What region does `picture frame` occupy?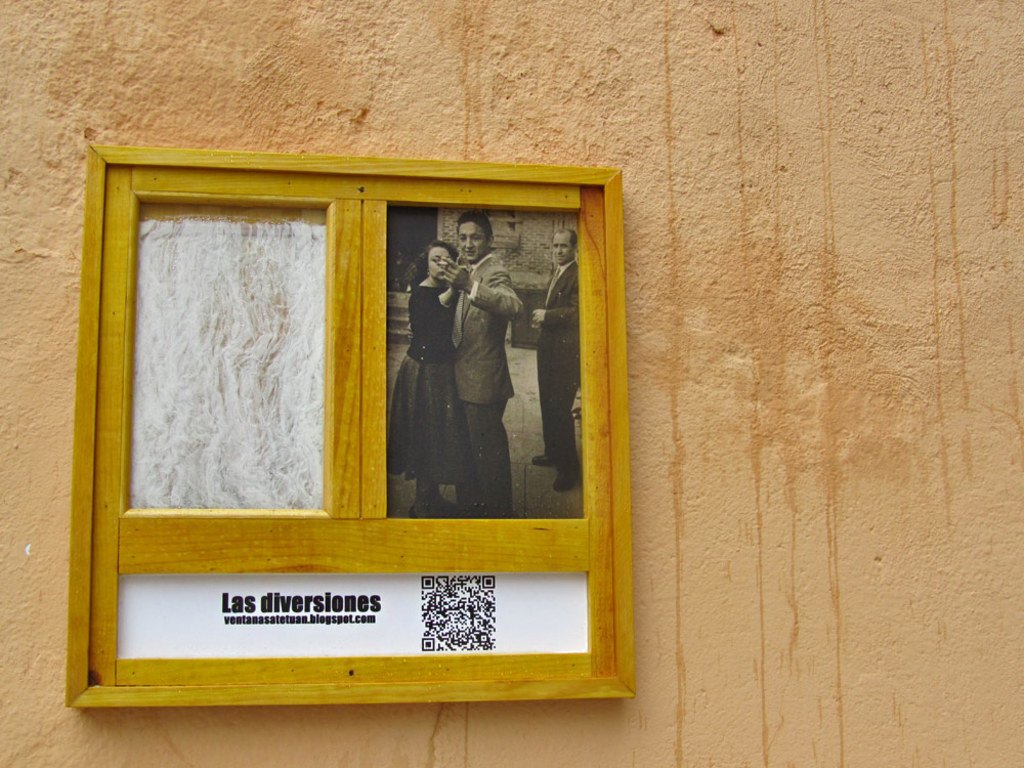
bbox=[85, 122, 624, 700].
